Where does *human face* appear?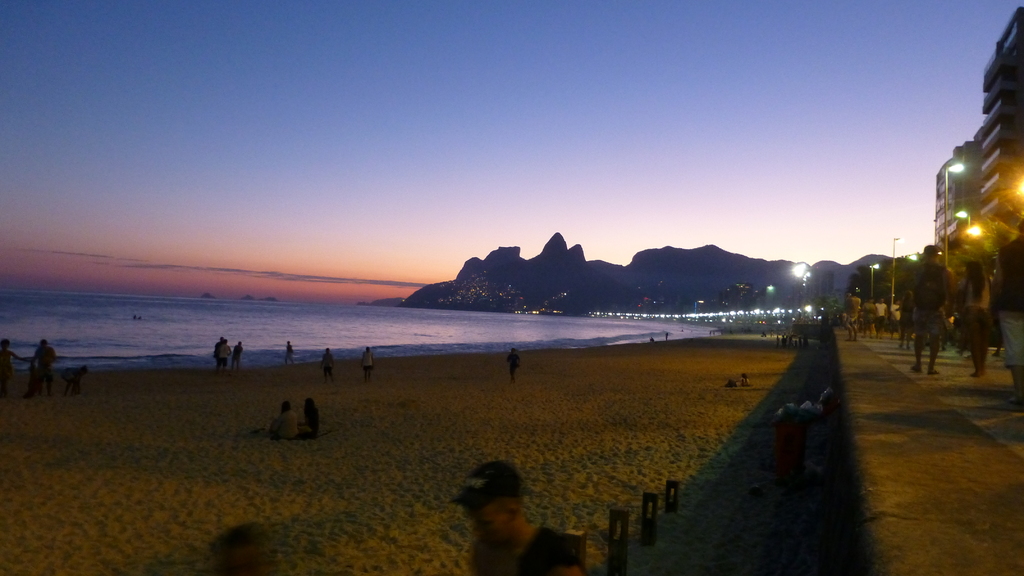
Appears at {"left": 462, "top": 501, "right": 509, "bottom": 544}.
